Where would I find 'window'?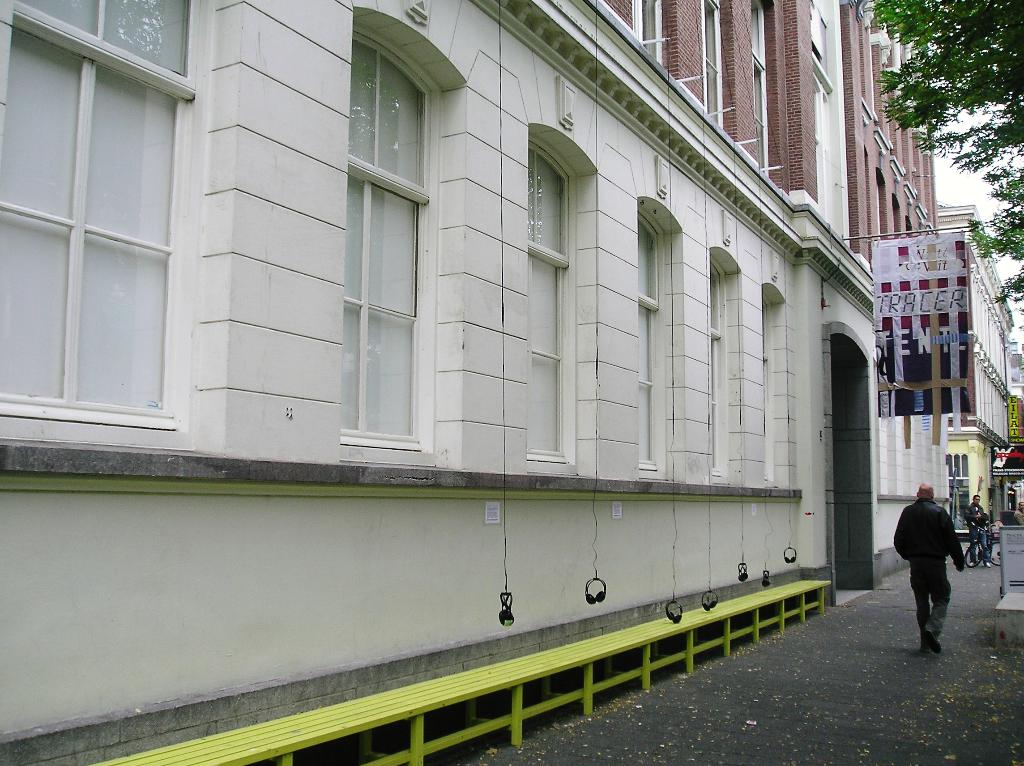
At box=[632, 196, 686, 485].
